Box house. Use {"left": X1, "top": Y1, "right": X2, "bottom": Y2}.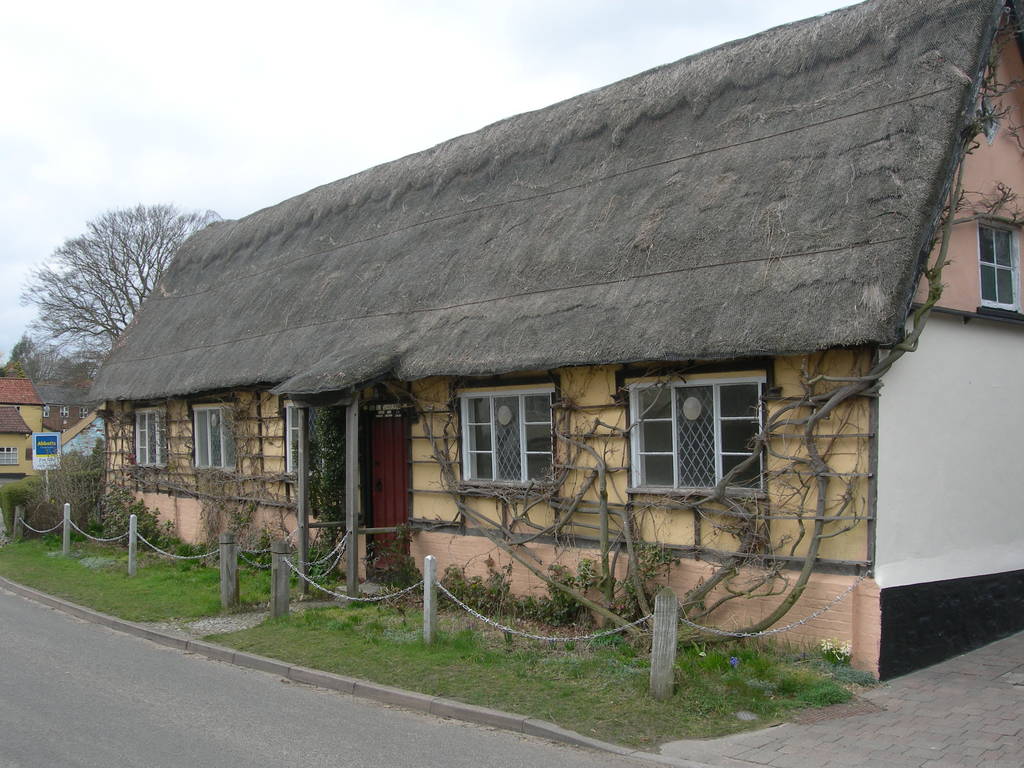
{"left": 0, "top": 400, "right": 29, "bottom": 482}.
